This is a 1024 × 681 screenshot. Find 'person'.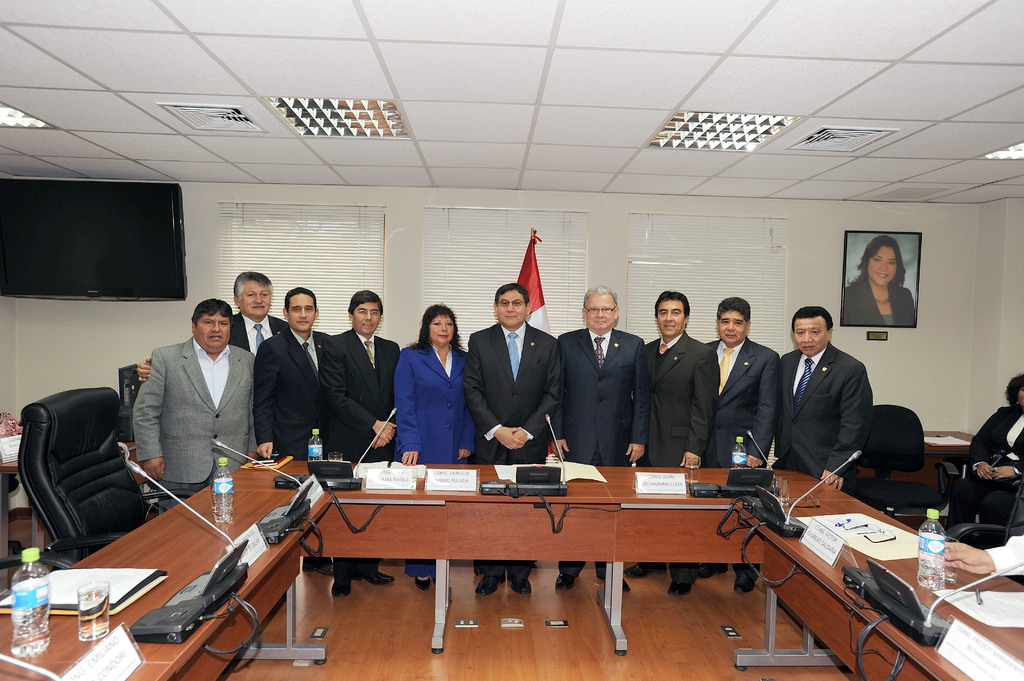
Bounding box: box(784, 287, 889, 510).
